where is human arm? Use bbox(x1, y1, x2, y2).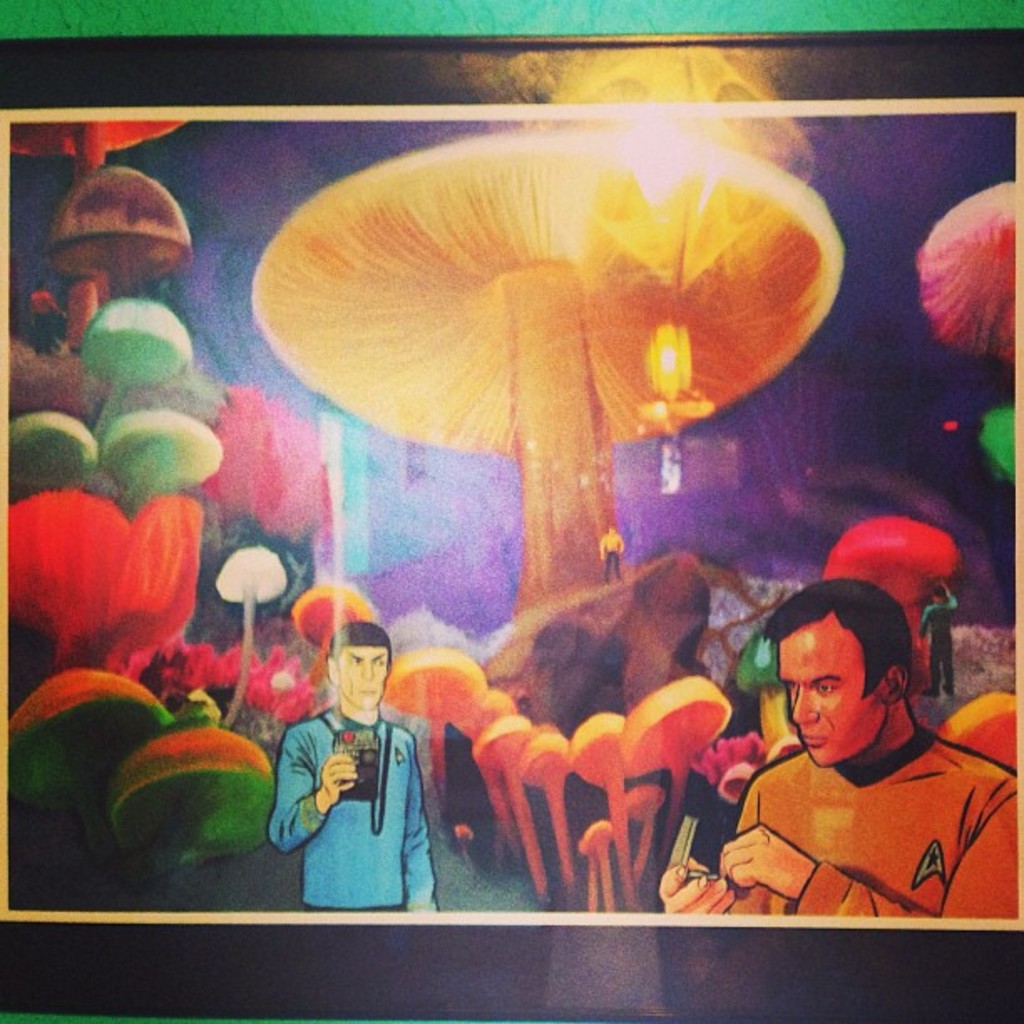
bbox(947, 584, 959, 616).
